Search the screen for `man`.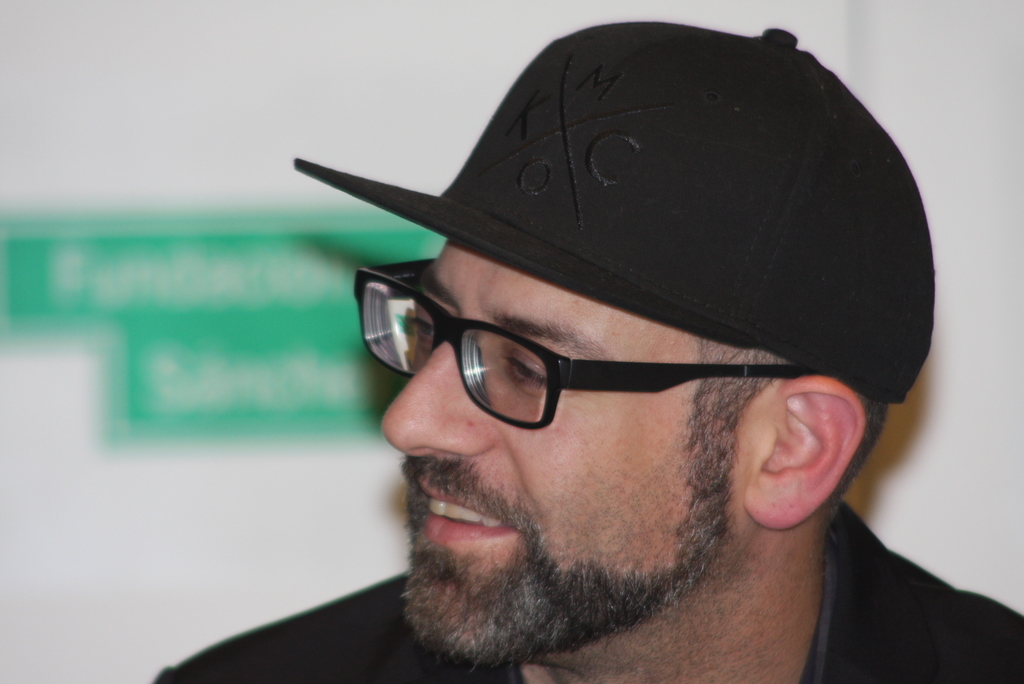
Found at crop(247, 33, 1023, 683).
